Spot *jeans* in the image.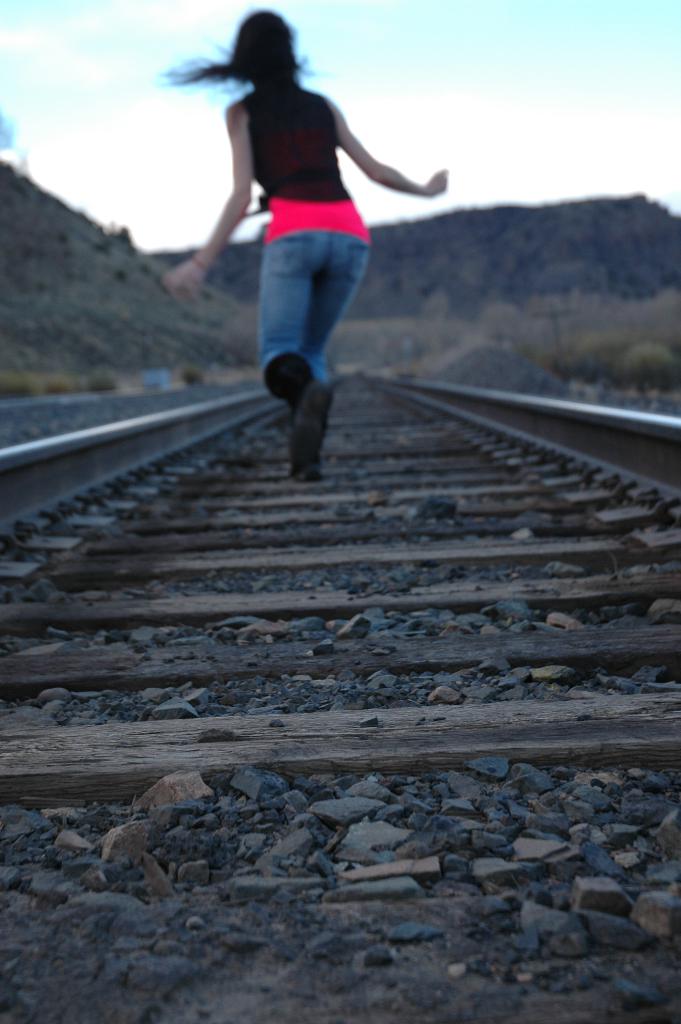
*jeans* found at <bbox>233, 212, 409, 422</bbox>.
